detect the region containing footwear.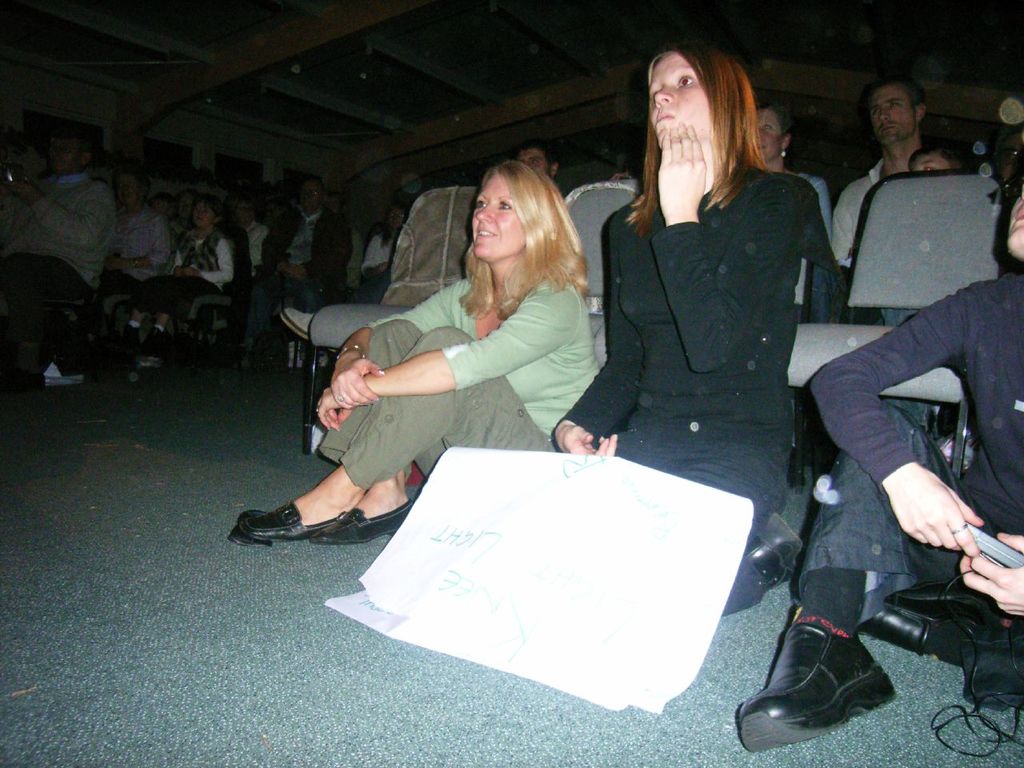
select_region(306, 499, 413, 543).
